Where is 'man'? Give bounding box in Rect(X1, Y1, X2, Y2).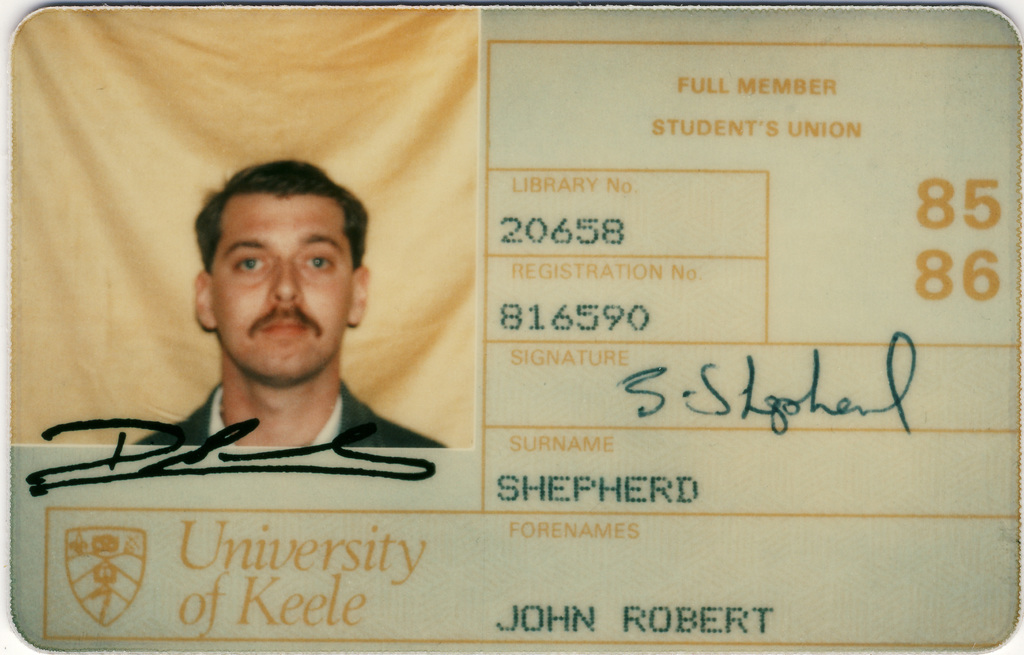
Rect(57, 143, 452, 502).
